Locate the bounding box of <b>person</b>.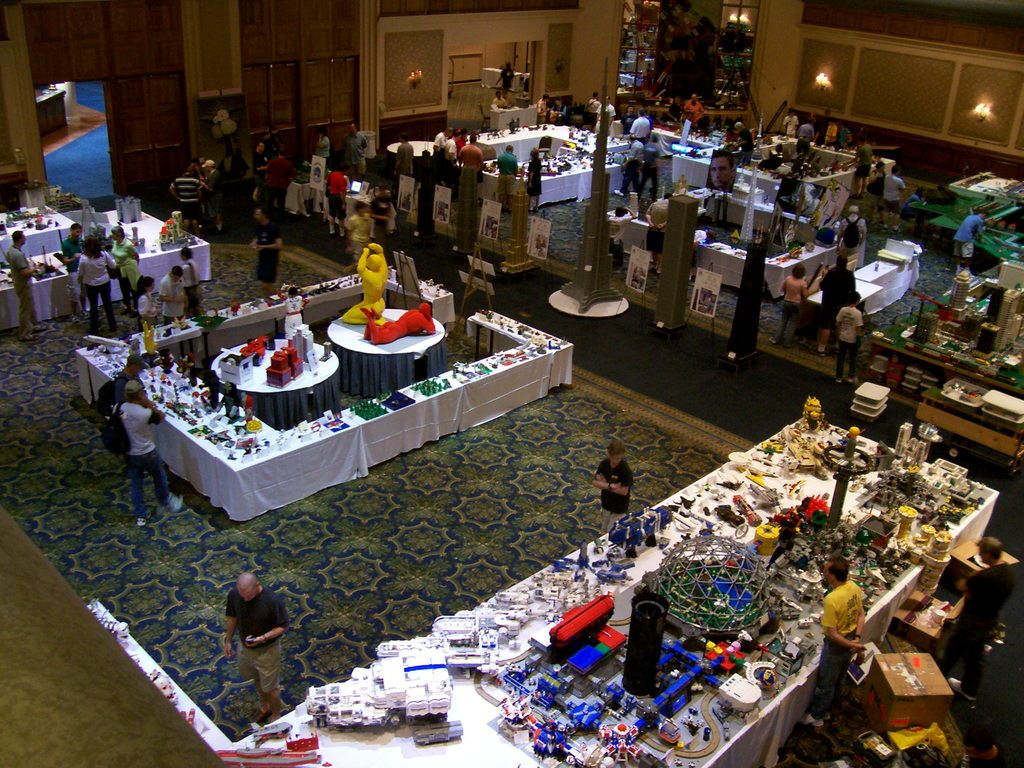
Bounding box: 847, 147, 870, 199.
